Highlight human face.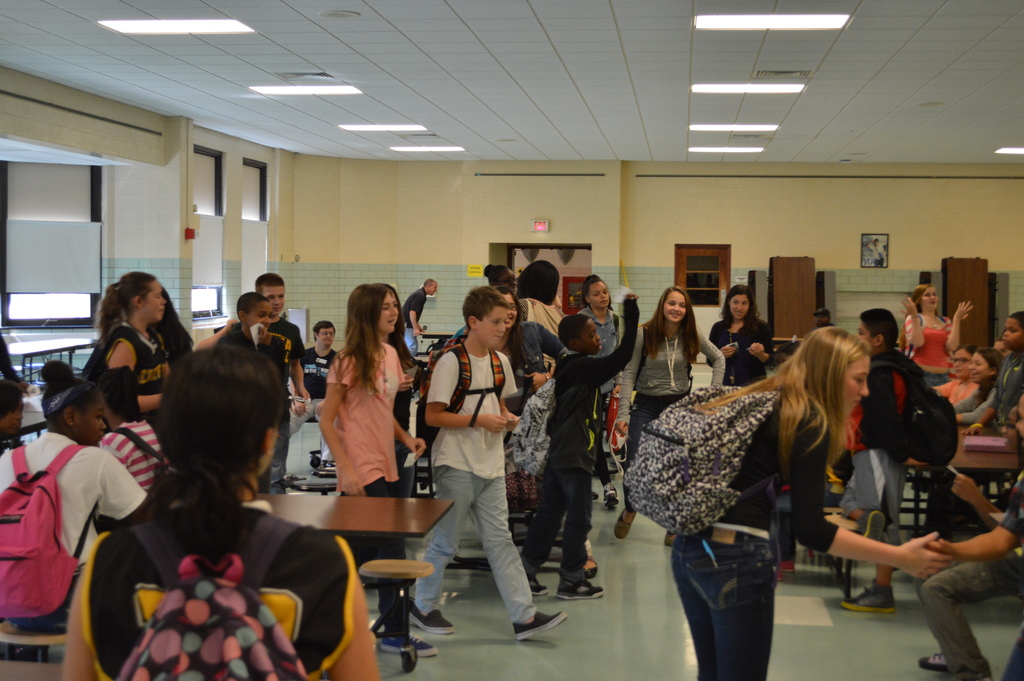
Highlighted region: region(498, 267, 518, 291).
